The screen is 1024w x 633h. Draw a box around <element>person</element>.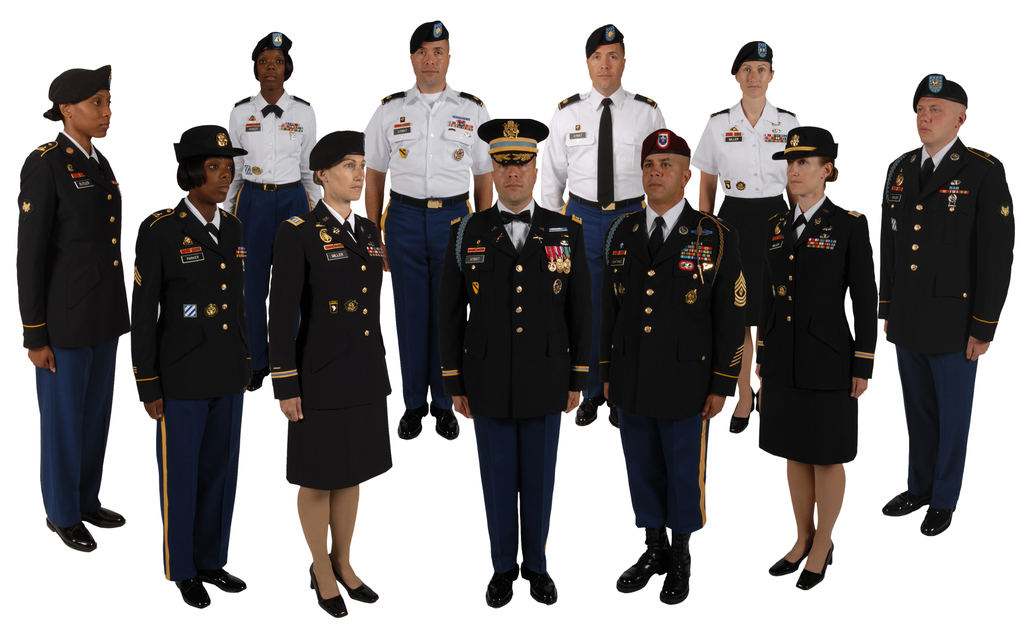
(x1=872, y1=72, x2=1007, y2=564).
